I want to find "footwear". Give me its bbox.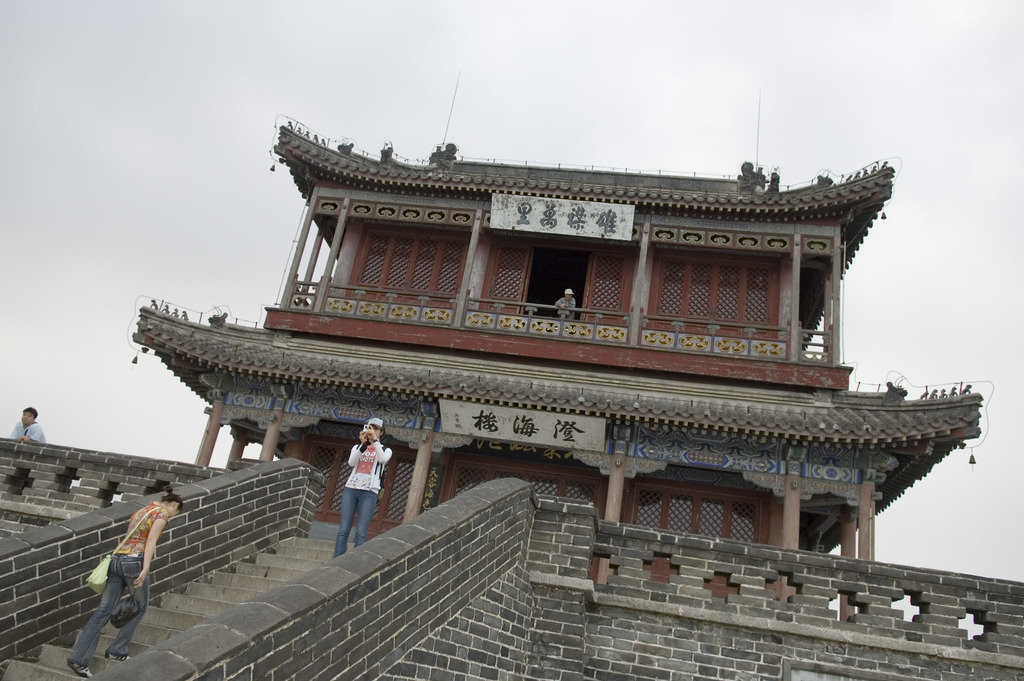
box(68, 661, 91, 677).
